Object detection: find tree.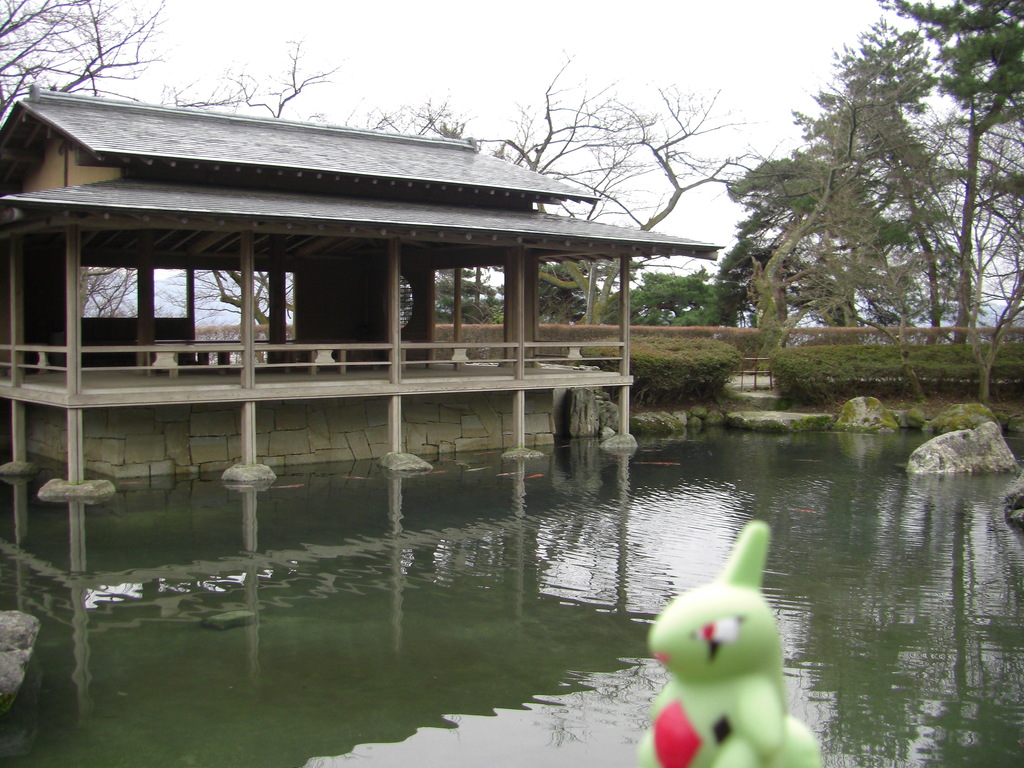
<region>173, 43, 348, 321</region>.
